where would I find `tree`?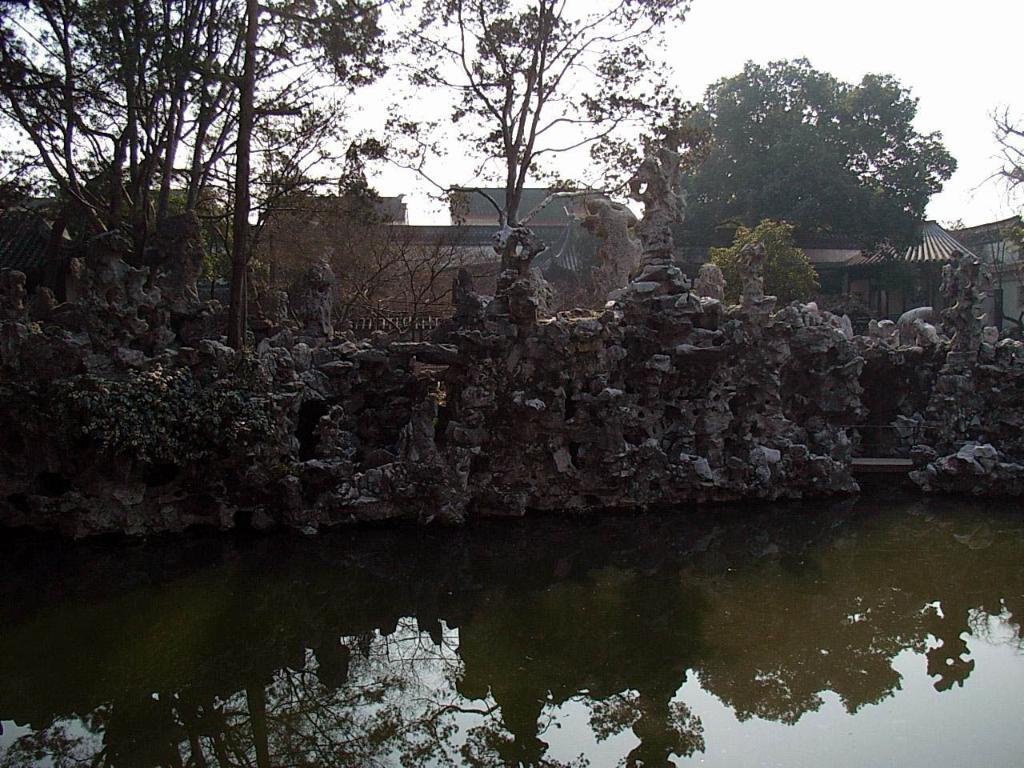
At {"left": 974, "top": 101, "right": 1023, "bottom": 206}.
